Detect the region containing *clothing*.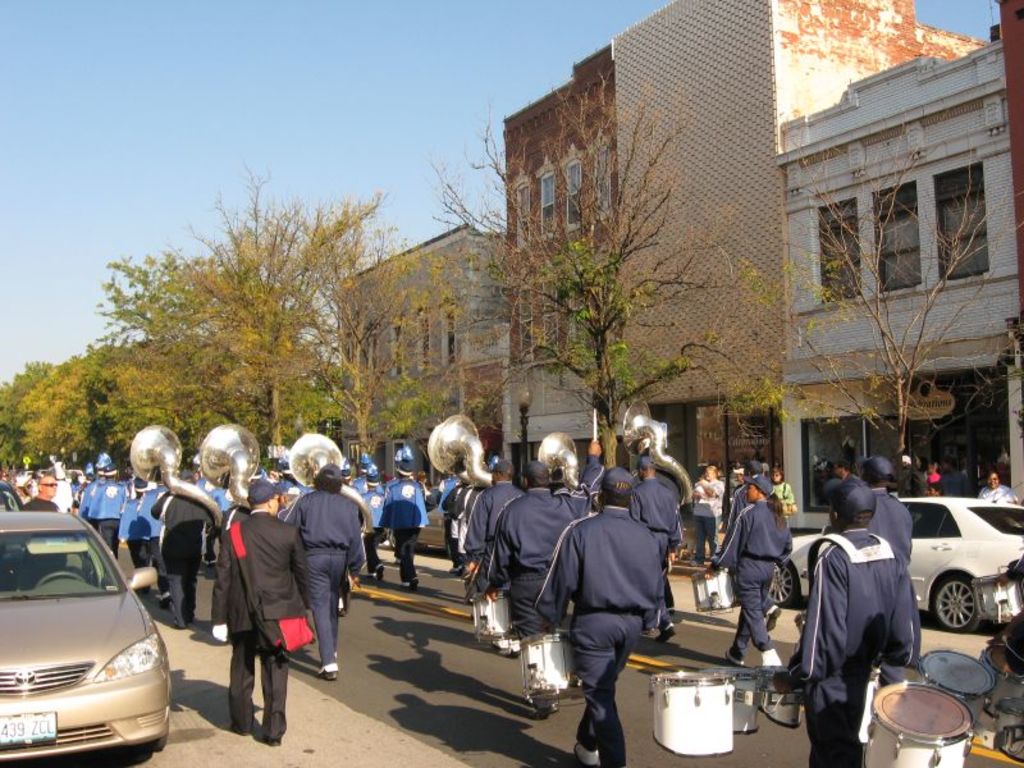
x1=205 y1=507 x2=319 y2=739.
